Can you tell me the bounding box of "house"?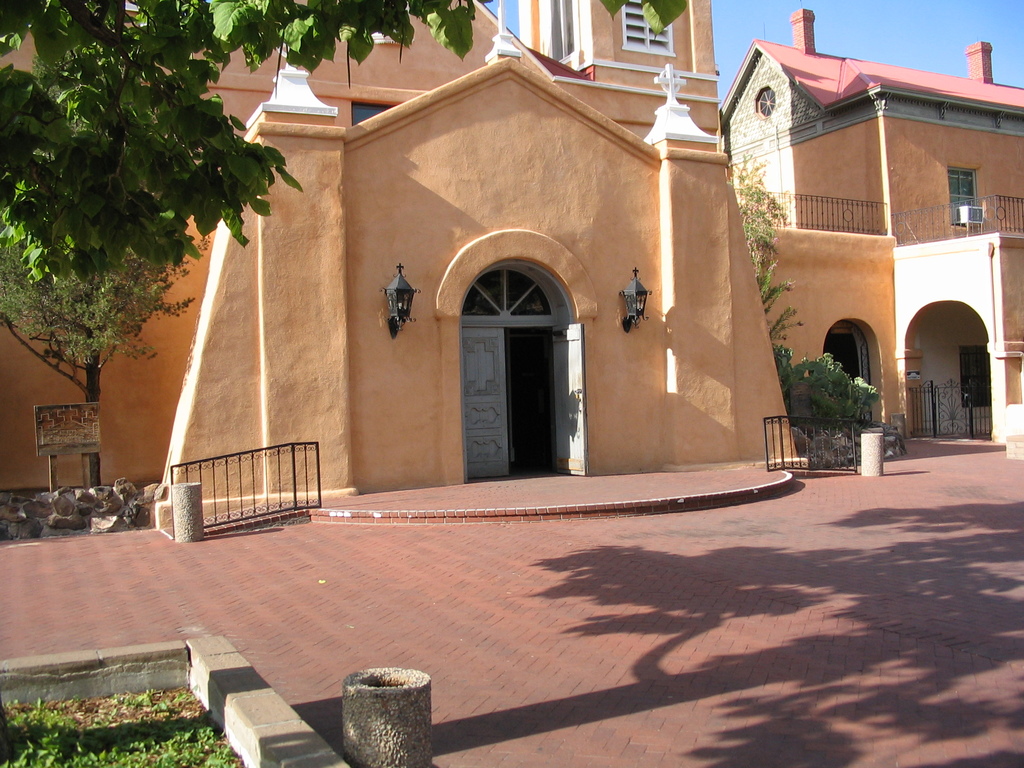
[x1=0, y1=0, x2=812, y2=540].
